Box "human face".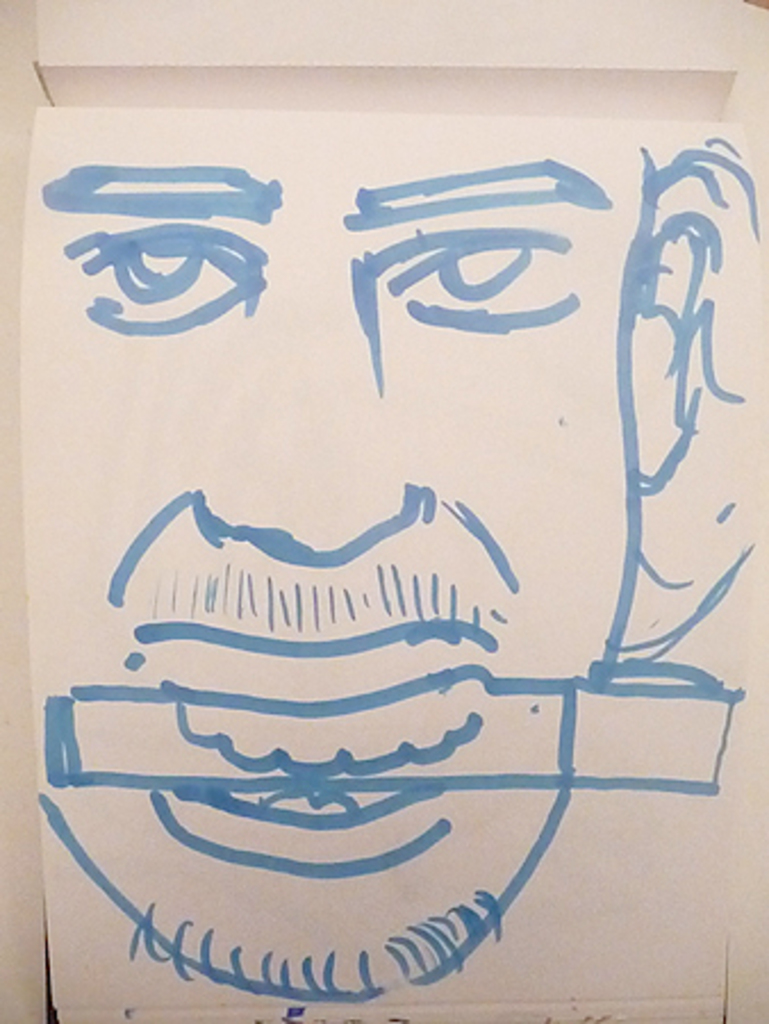
(36,109,639,999).
